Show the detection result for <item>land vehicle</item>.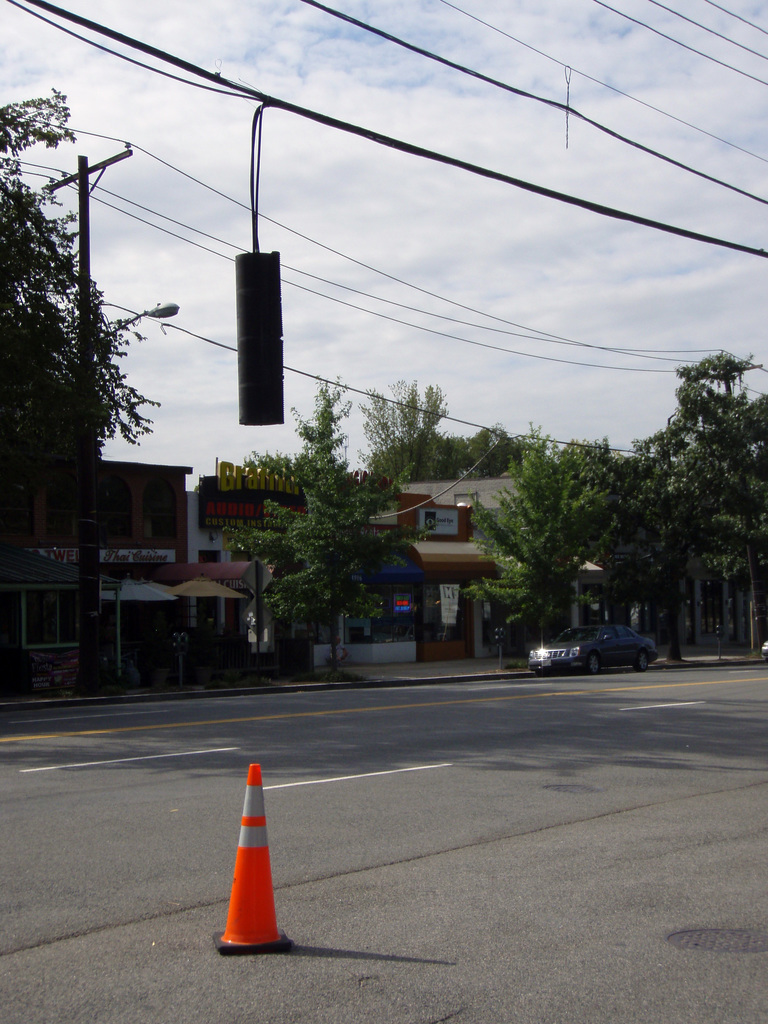
box=[763, 640, 767, 656].
